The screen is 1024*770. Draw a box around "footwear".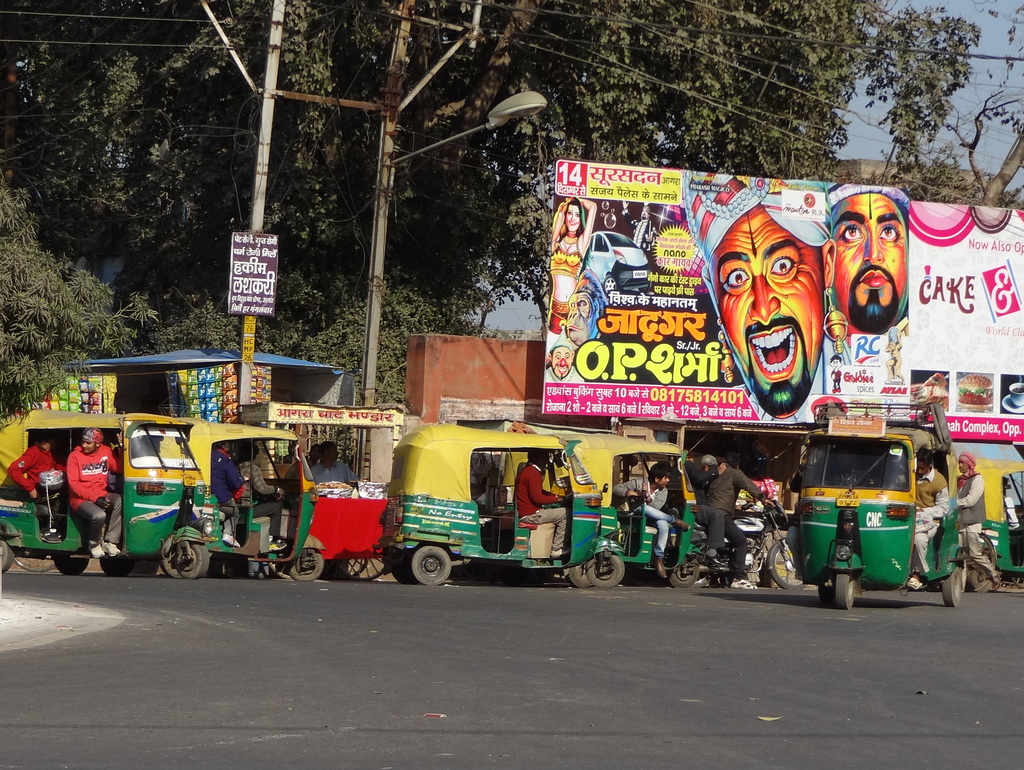
[37,530,58,544].
